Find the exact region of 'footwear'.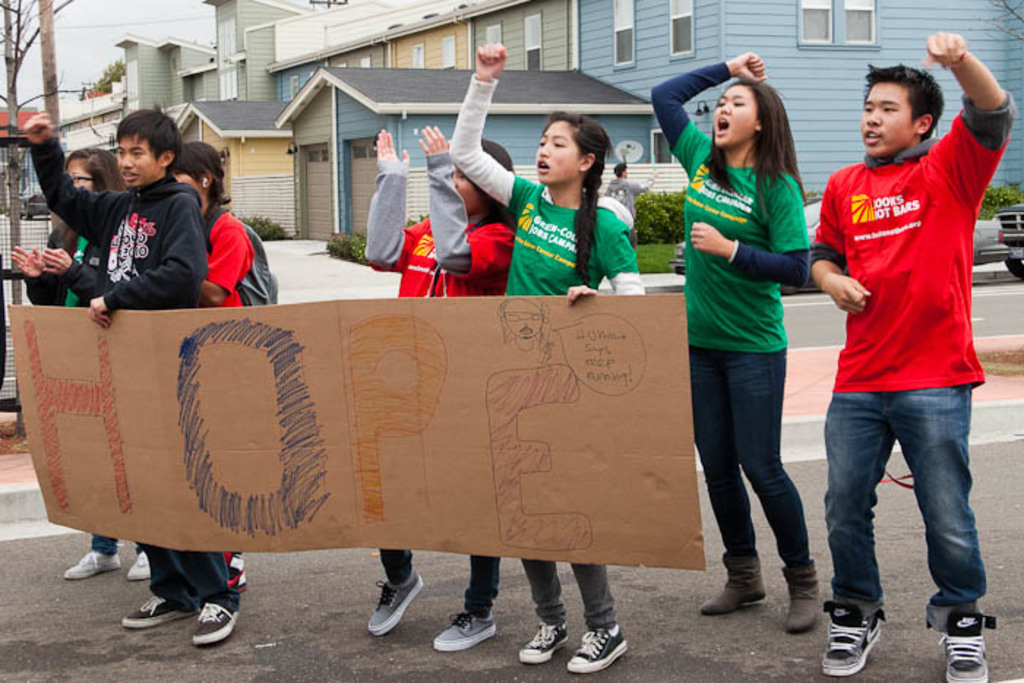
Exact region: [698,551,767,617].
